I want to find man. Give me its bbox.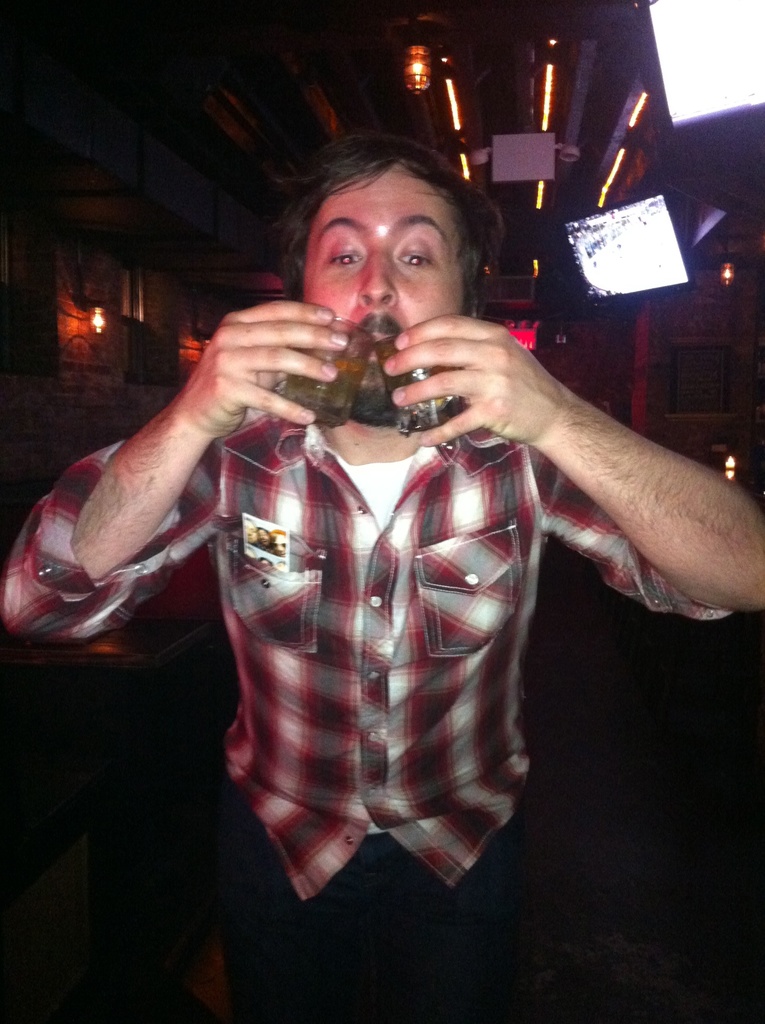
region(70, 129, 764, 1023).
